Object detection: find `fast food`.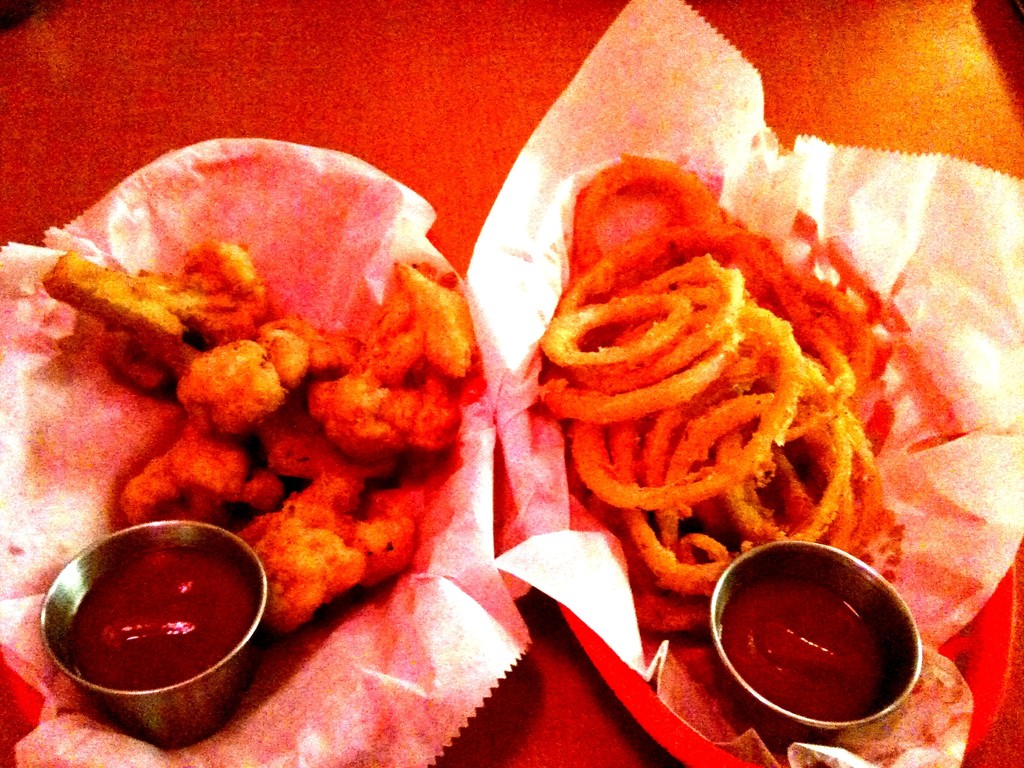
bbox(0, 109, 506, 712).
